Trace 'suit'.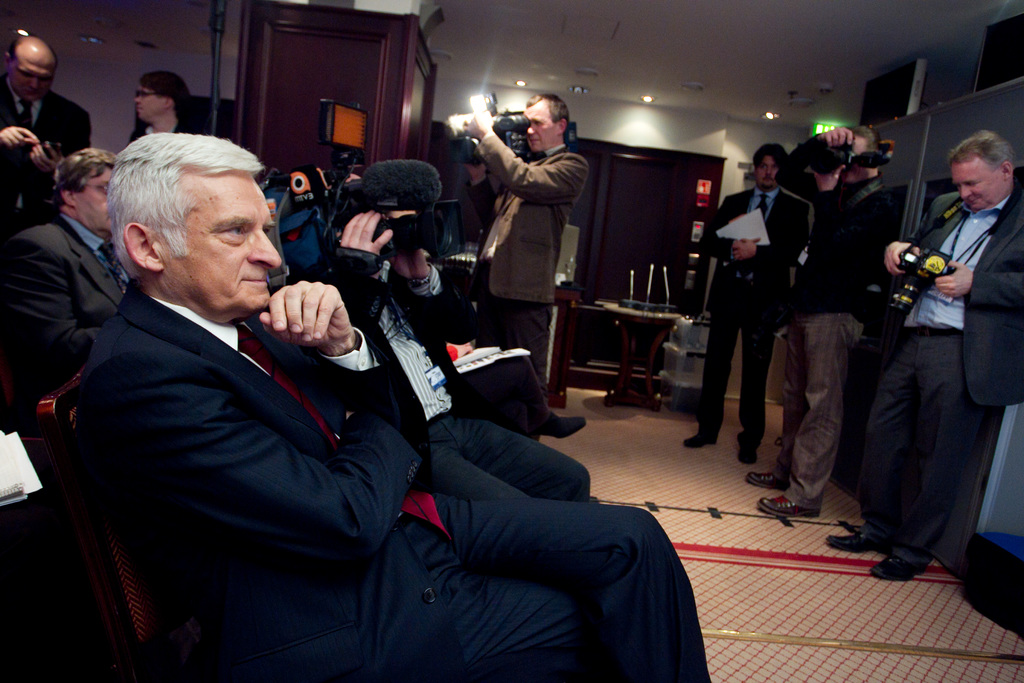
Traced to crop(0, 211, 133, 434).
